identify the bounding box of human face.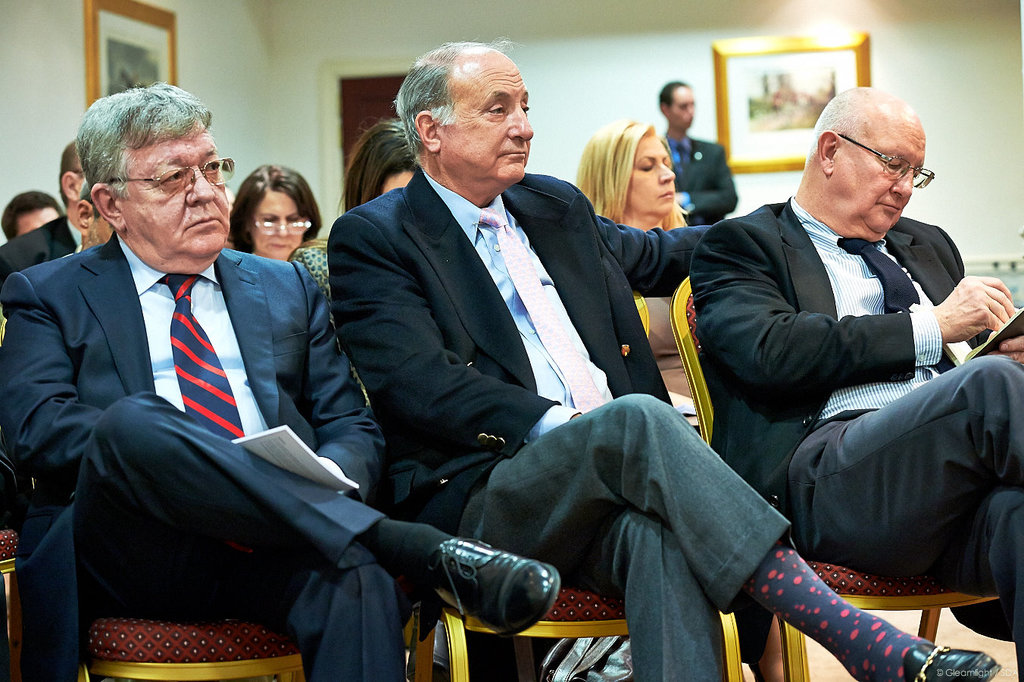
x1=835, y1=106, x2=928, y2=236.
